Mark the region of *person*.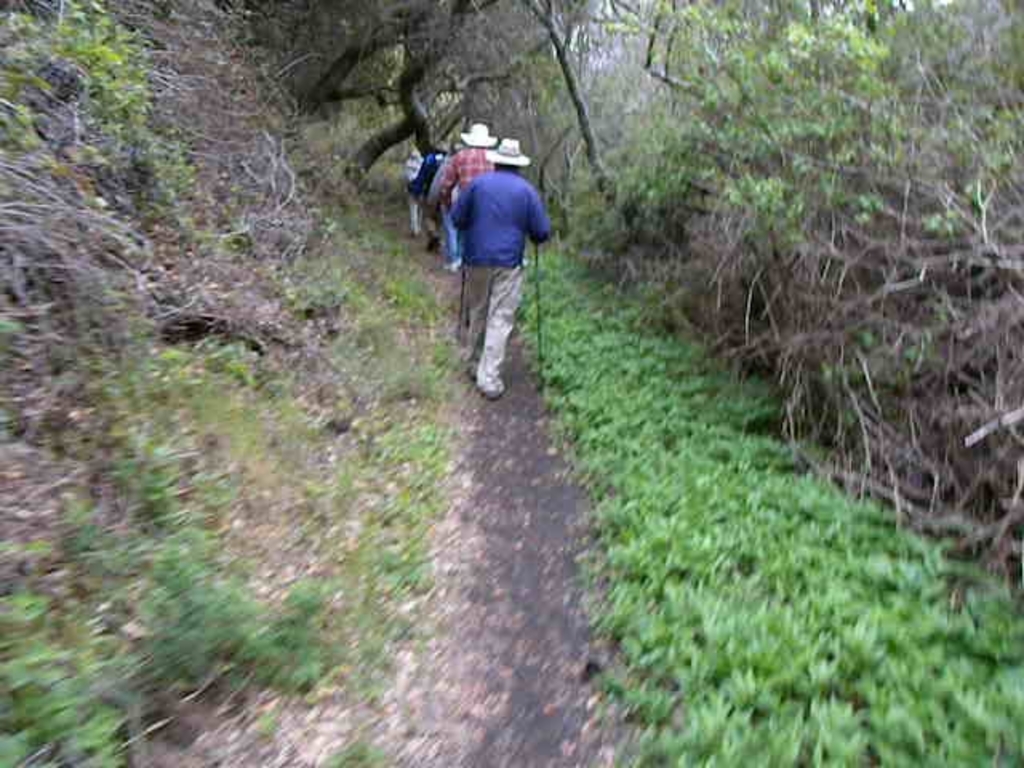
Region: (x1=448, y1=141, x2=555, y2=410).
